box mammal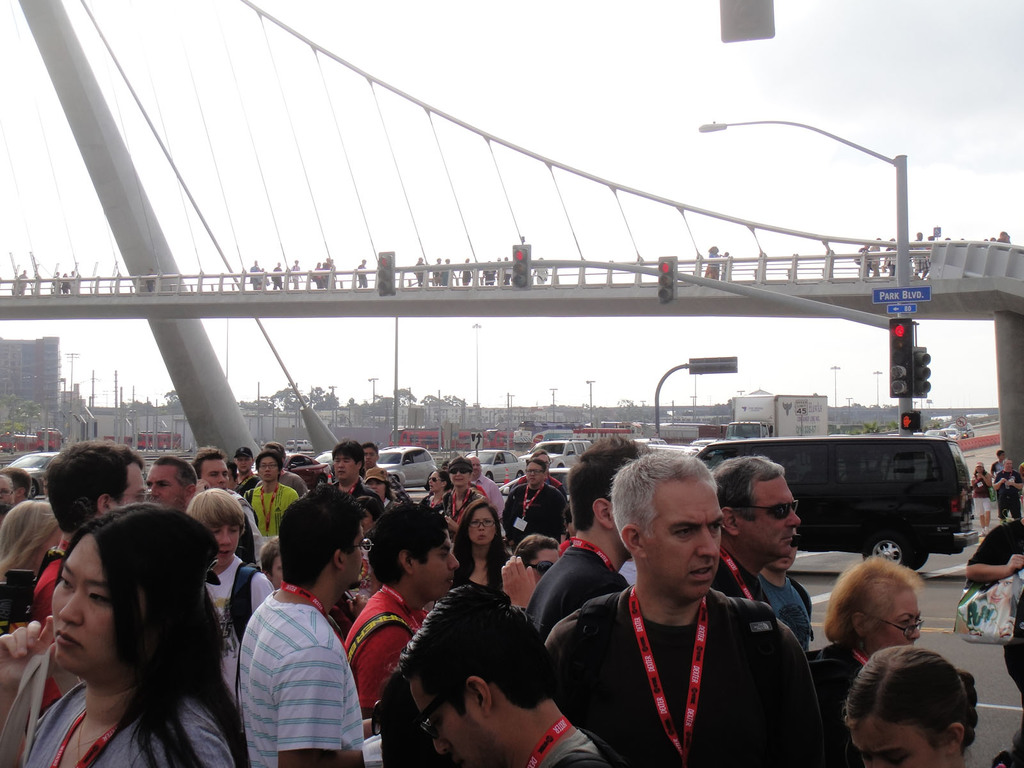
locate(944, 236, 952, 245)
